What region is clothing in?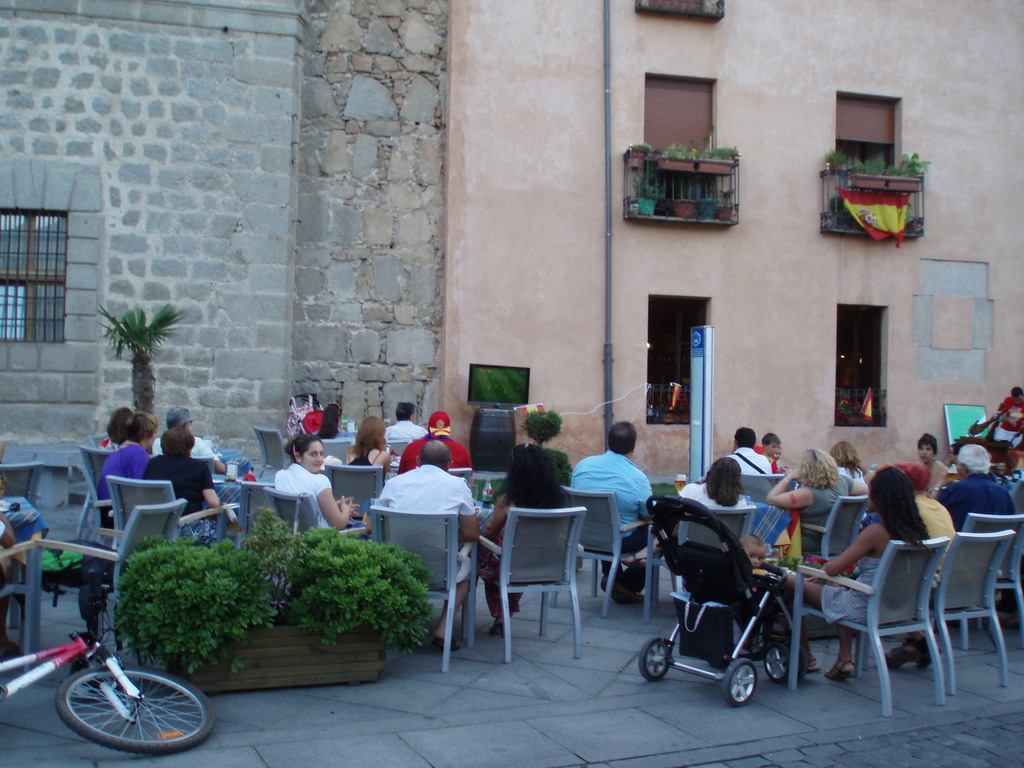
bbox=(343, 446, 383, 479).
